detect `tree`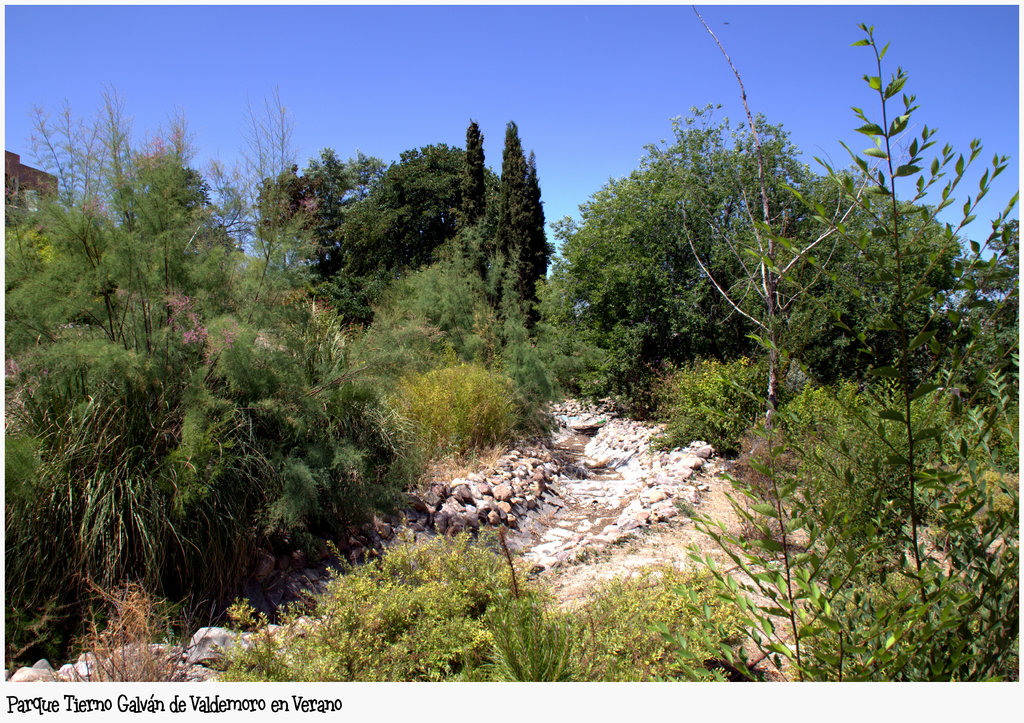
left=256, top=133, right=373, bottom=271
